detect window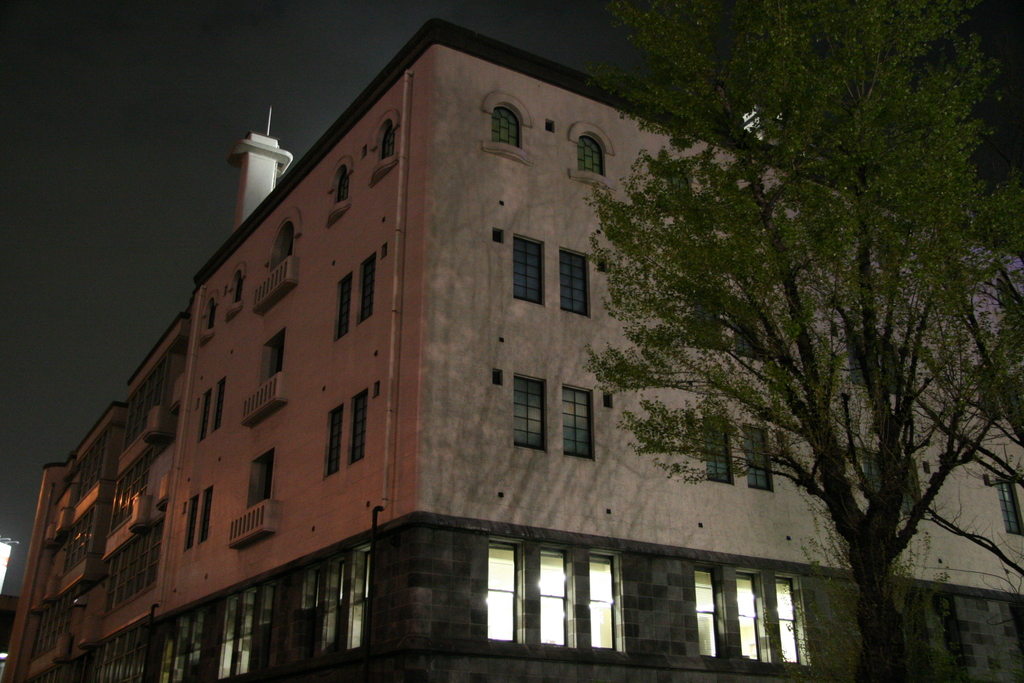
l=769, t=576, r=805, b=661
